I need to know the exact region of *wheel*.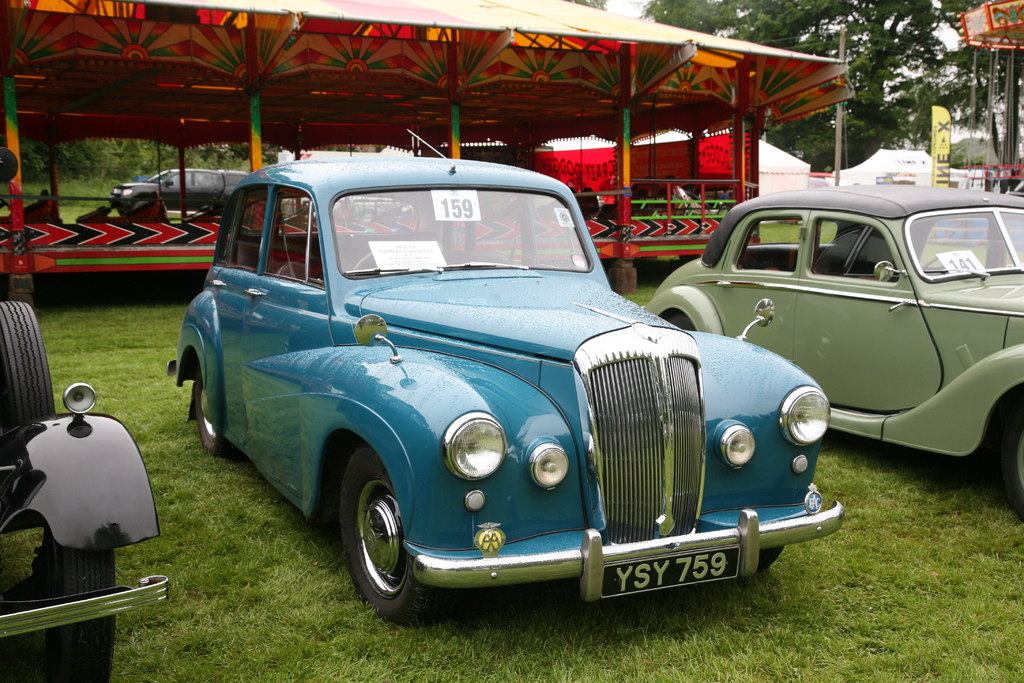
Region: x1=33, y1=523, x2=115, y2=682.
